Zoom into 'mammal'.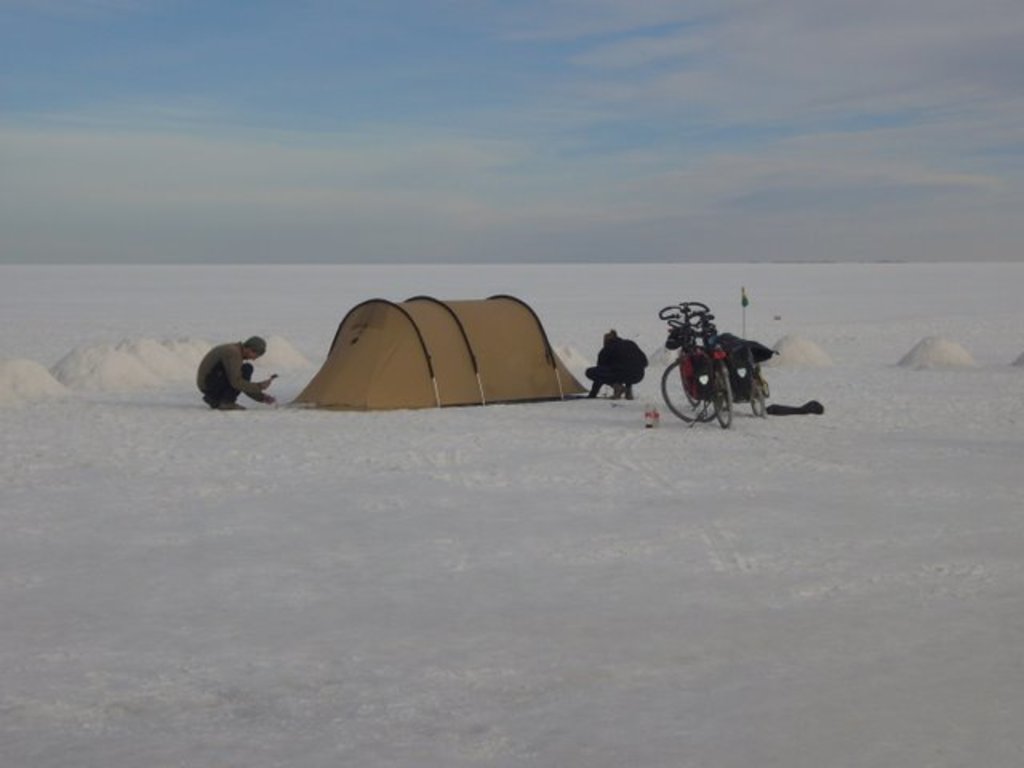
Zoom target: select_region(197, 334, 275, 410).
